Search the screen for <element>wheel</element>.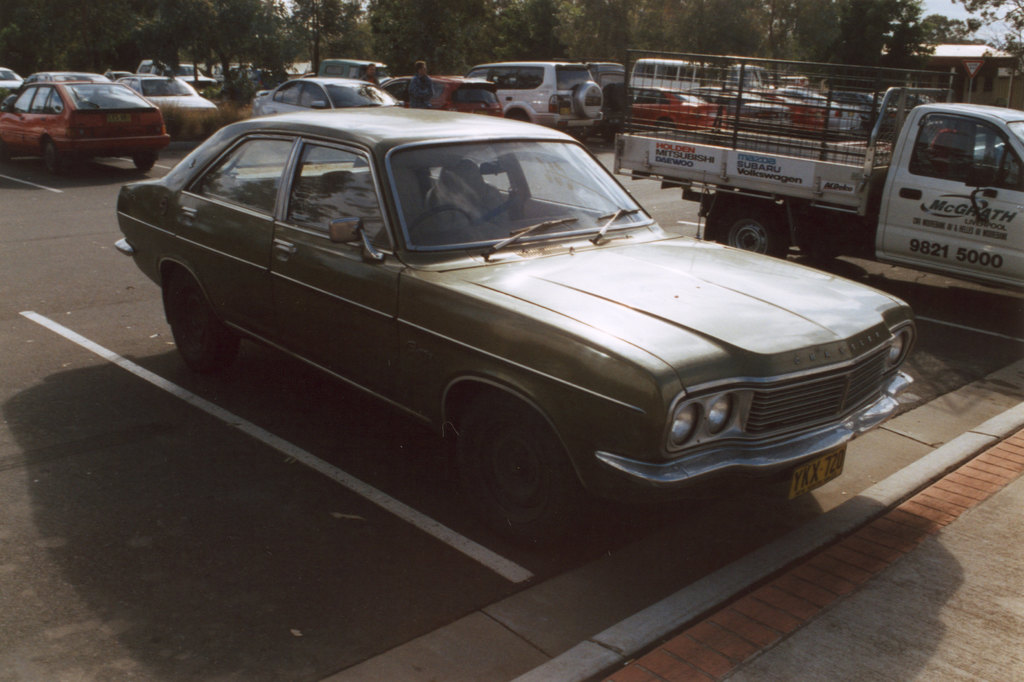
Found at 407,208,473,233.
